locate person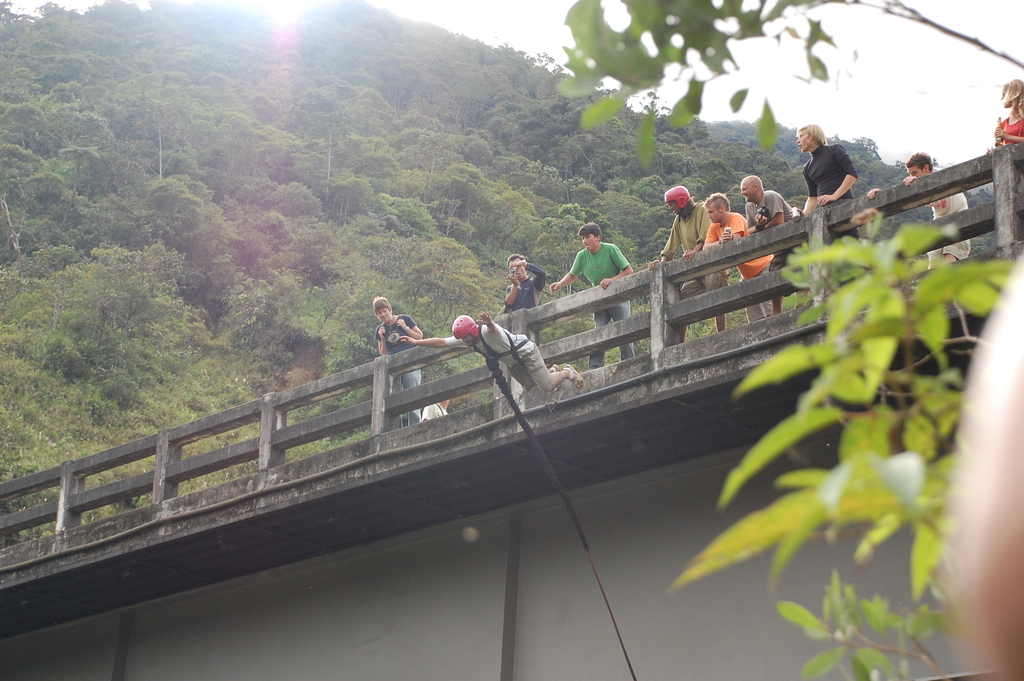
{"x1": 493, "y1": 250, "x2": 546, "y2": 331}
